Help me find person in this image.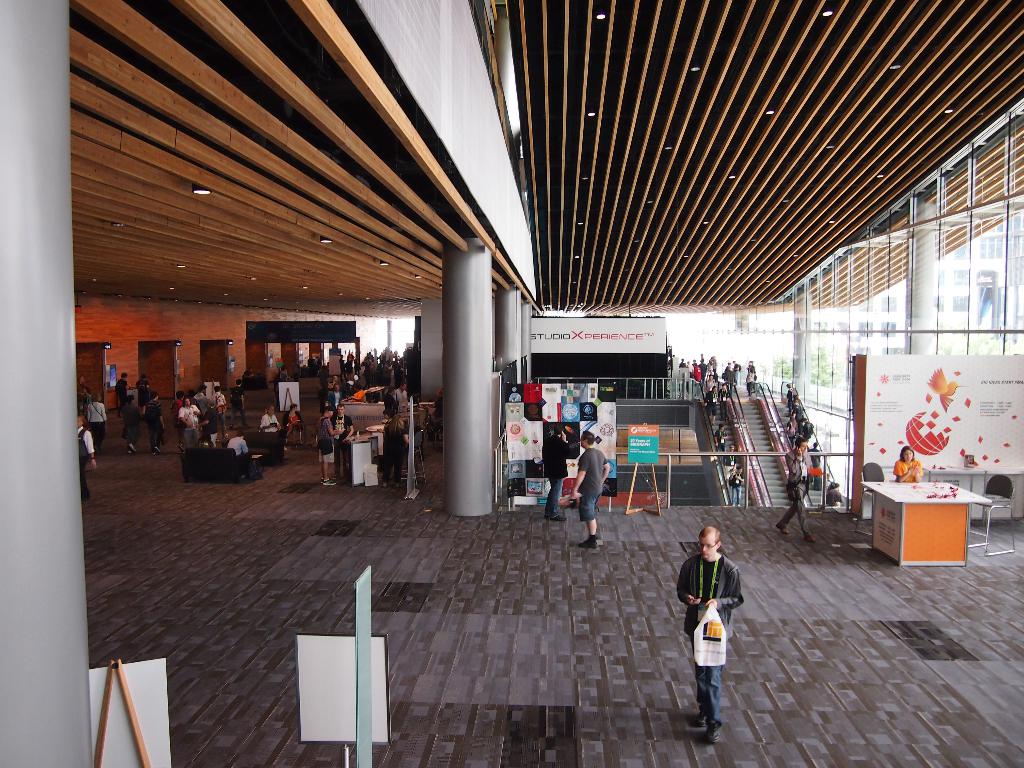
Found it: bbox(179, 392, 201, 449).
